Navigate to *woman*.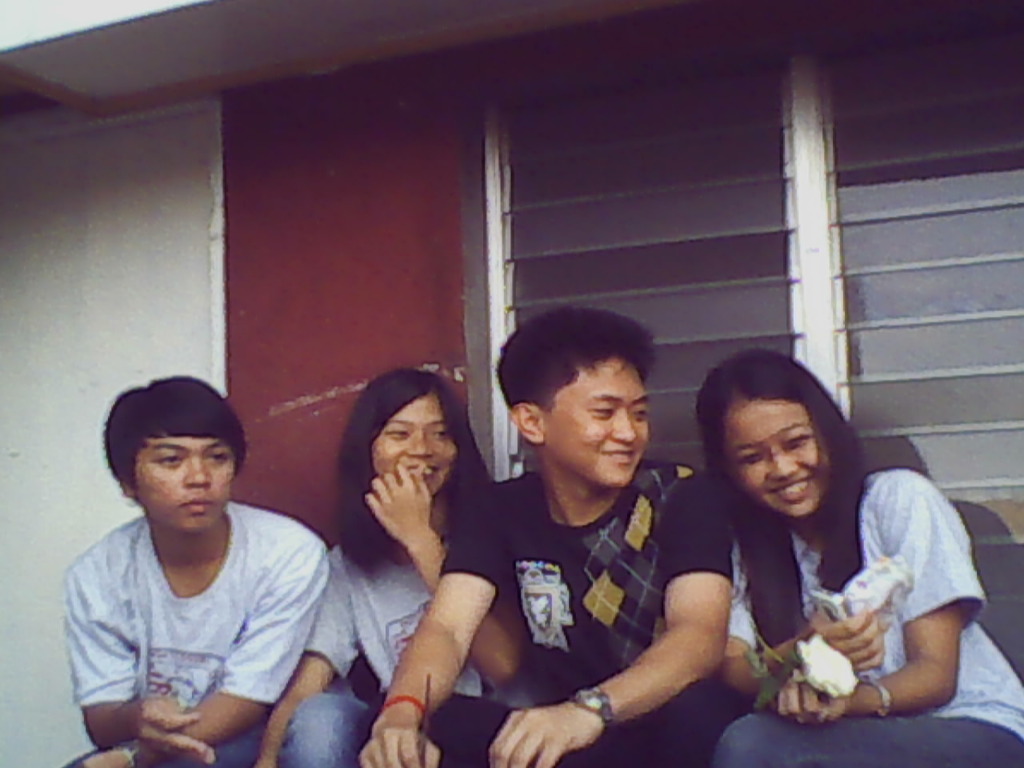
Navigation target: x1=680, y1=355, x2=1023, y2=767.
